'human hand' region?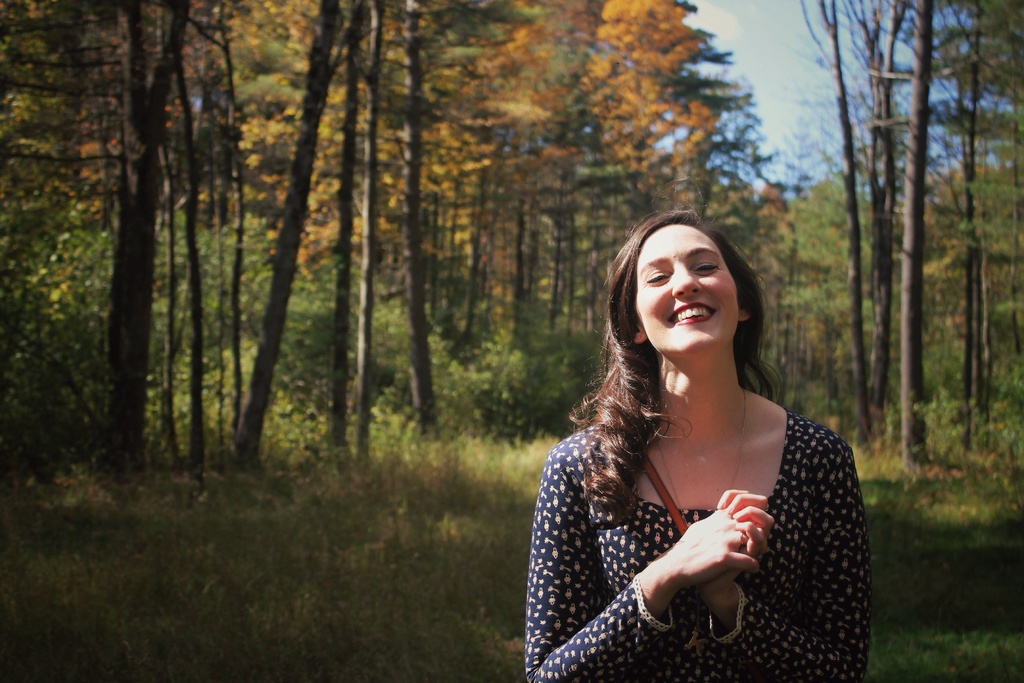
bbox=[690, 507, 779, 597]
